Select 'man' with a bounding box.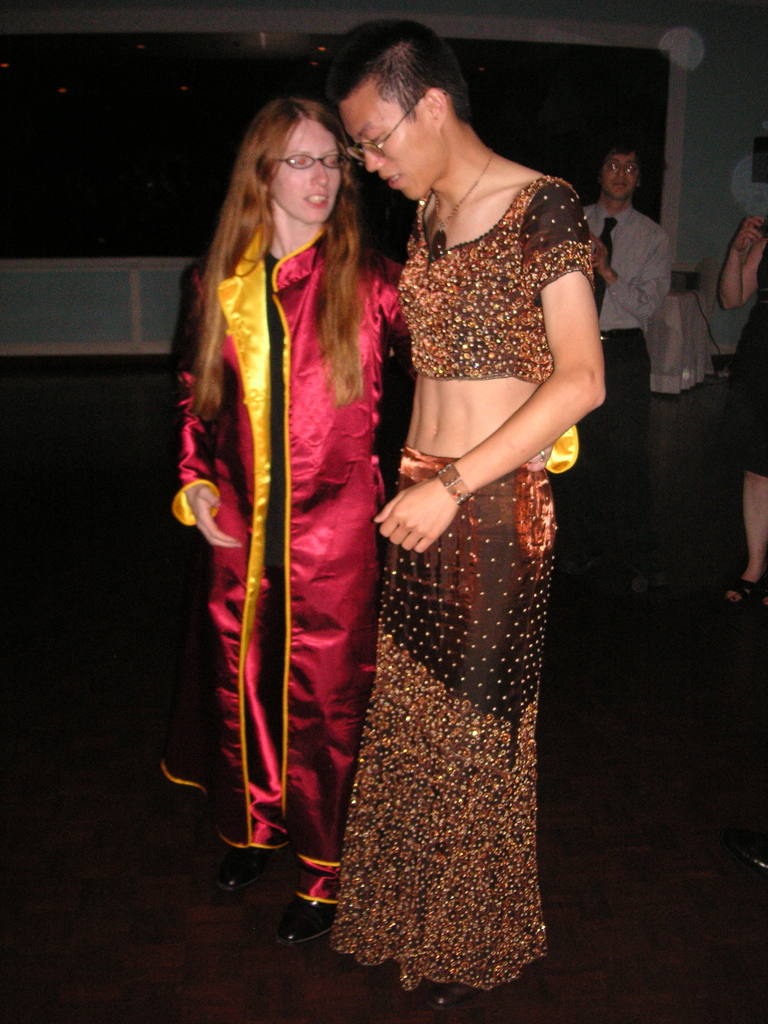
583 138 670 554.
